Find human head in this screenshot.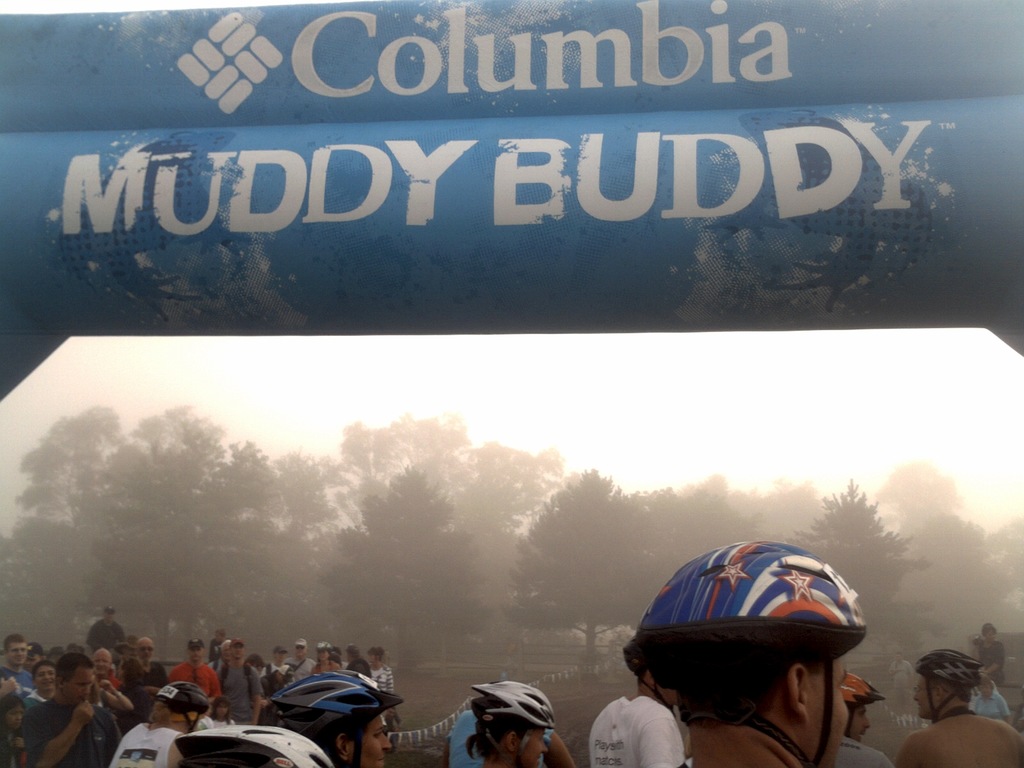
The bounding box for human head is BBox(147, 682, 207, 728).
